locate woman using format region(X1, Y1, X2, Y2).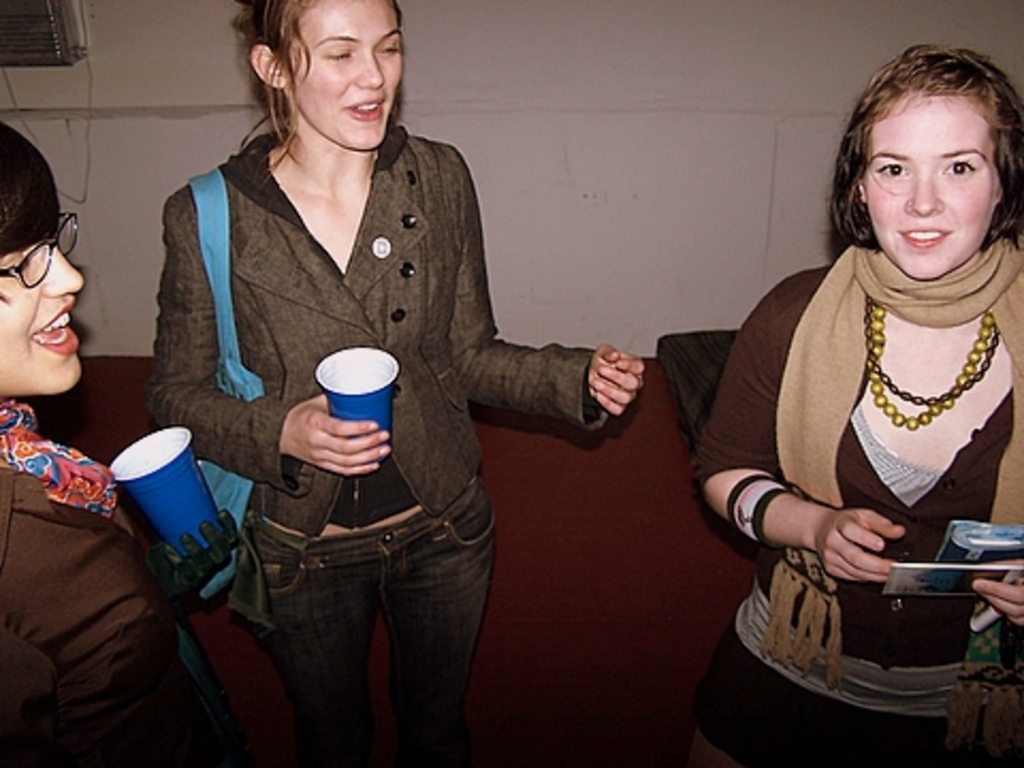
region(0, 122, 243, 766).
